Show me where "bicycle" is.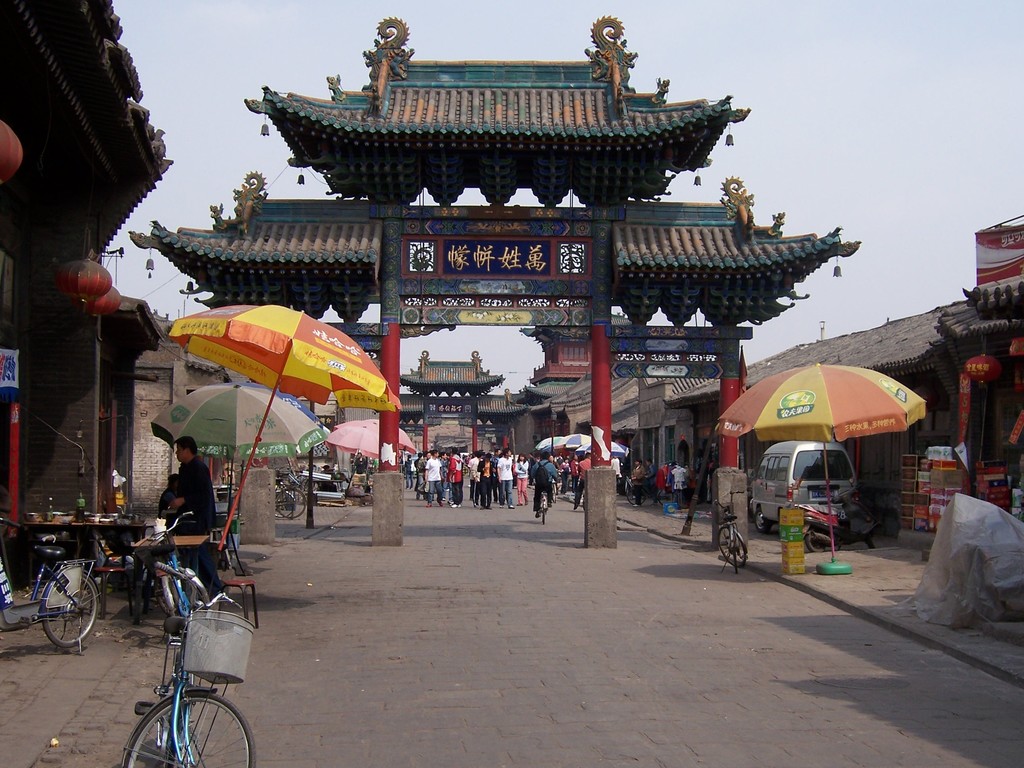
"bicycle" is at (x1=711, y1=490, x2=745, y2=575).
